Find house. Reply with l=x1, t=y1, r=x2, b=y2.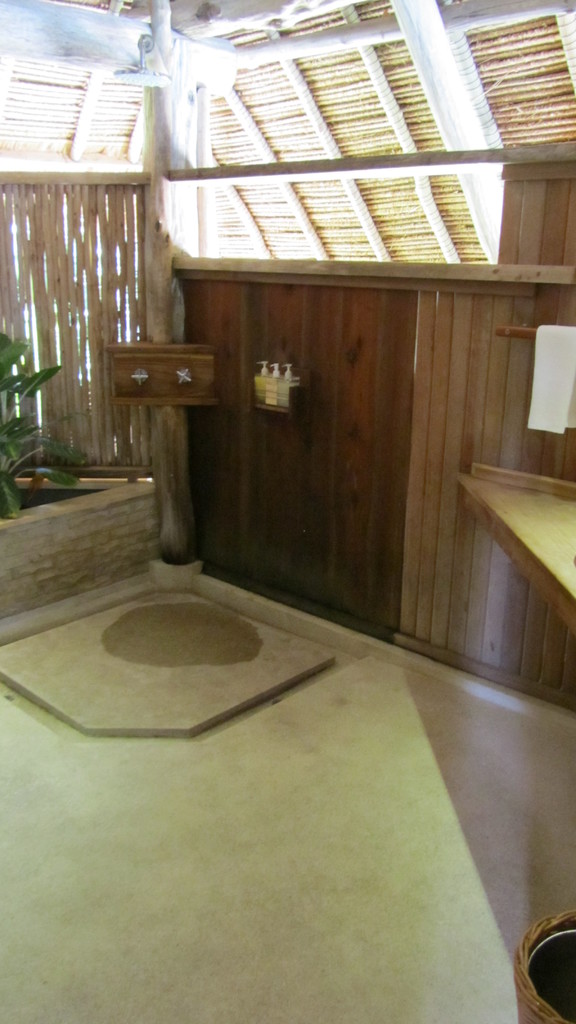
l=4, t=0, r=575, b=1023.
